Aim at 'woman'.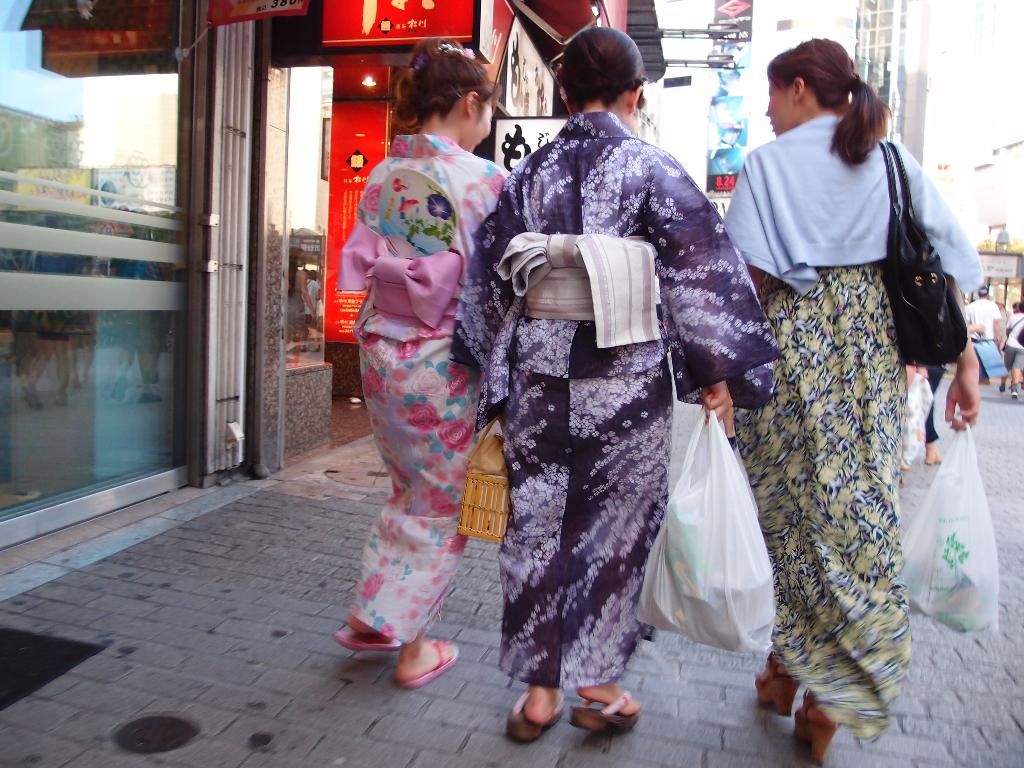
Aimed at (left=471, top=57, right=758, bottom=745).
